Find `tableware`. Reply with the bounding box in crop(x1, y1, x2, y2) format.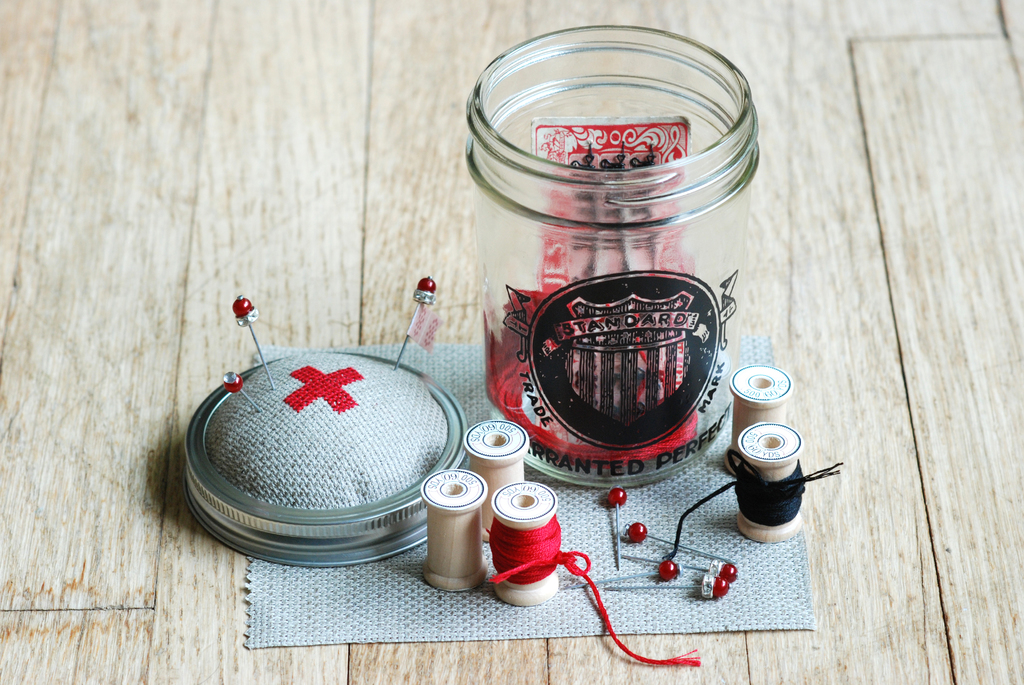
crop(182, 347, 467, 565).
